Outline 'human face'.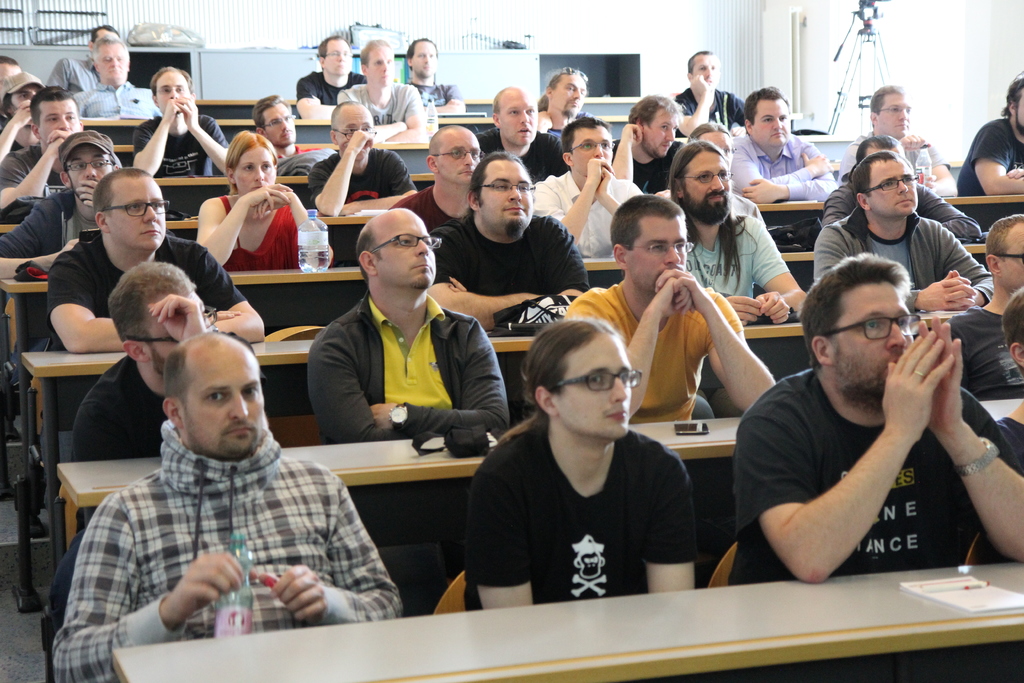
Outline: (63,147,116,203).
